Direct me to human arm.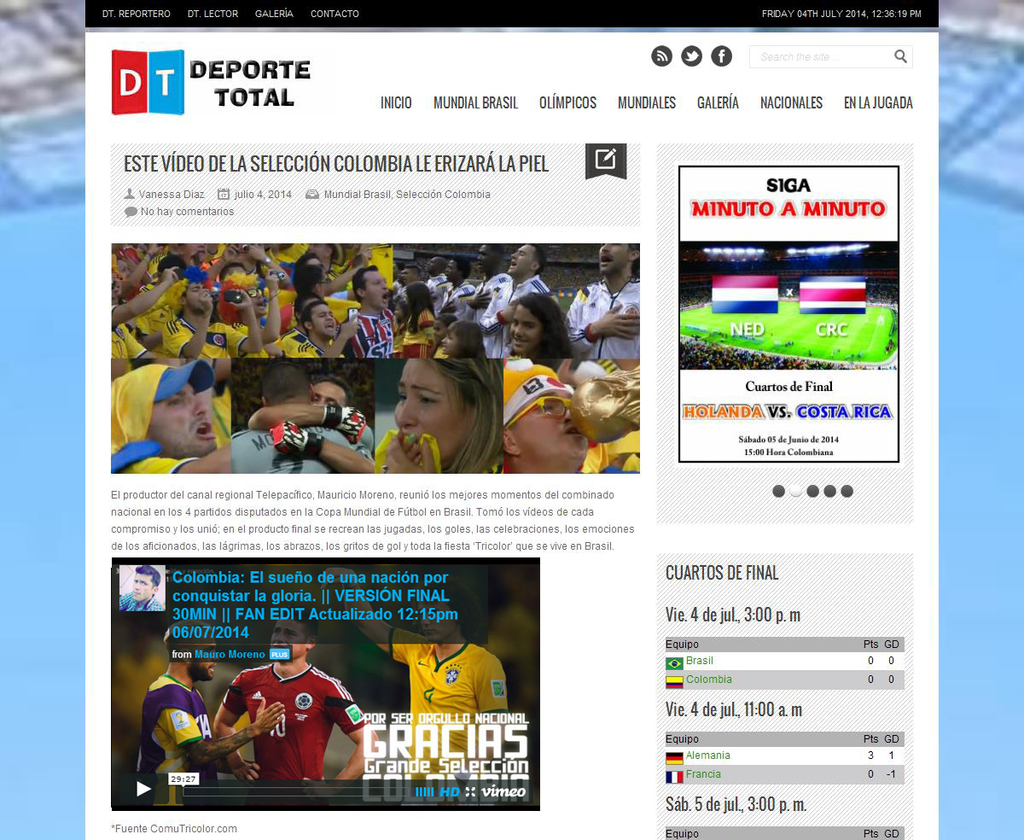
Direction: bbox=(160, 290, 211, 368).
